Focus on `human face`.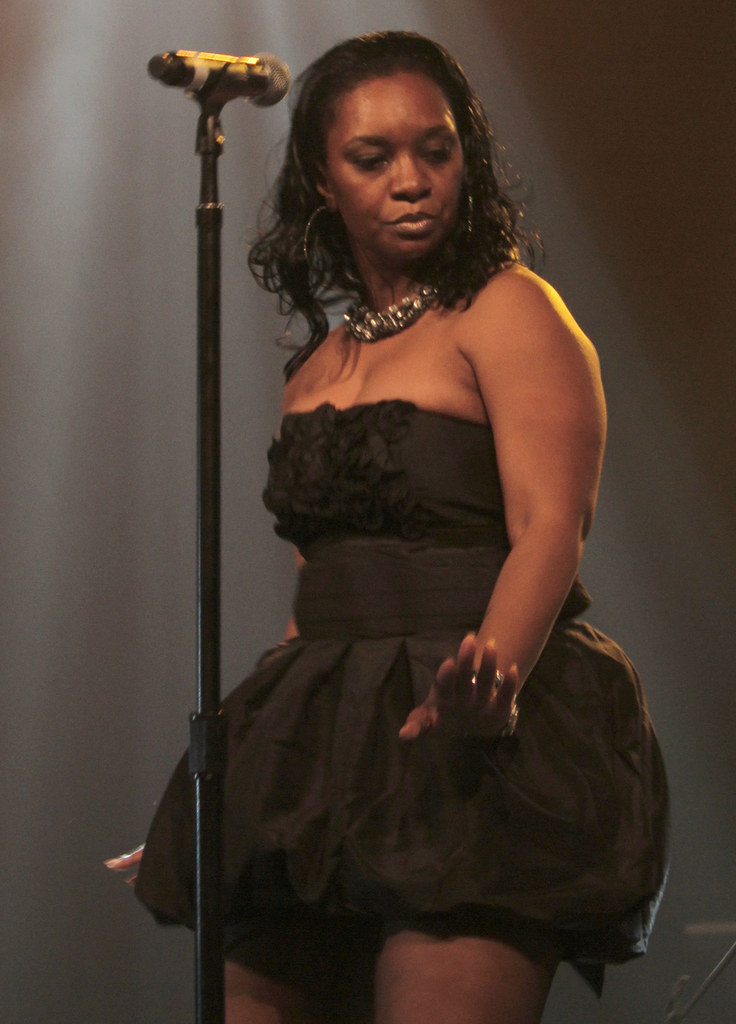
Focused at left=317, top=70, right=468, bottom=252.
